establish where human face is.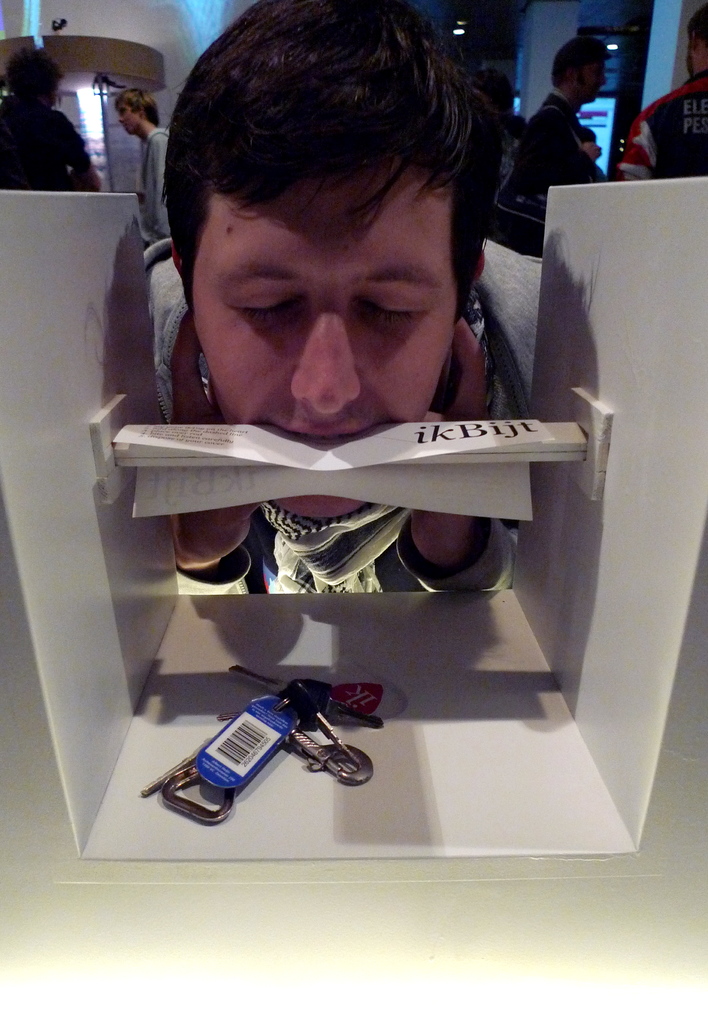
Established at BBox(577, 56, 605, 106).
